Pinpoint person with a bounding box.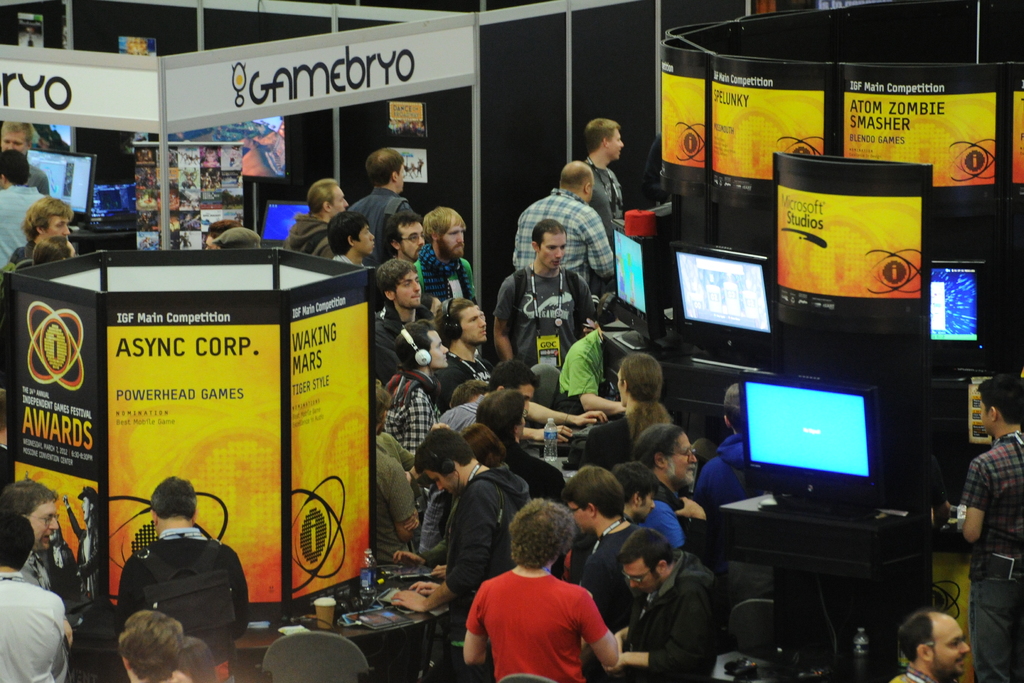
0:150:57:263.
